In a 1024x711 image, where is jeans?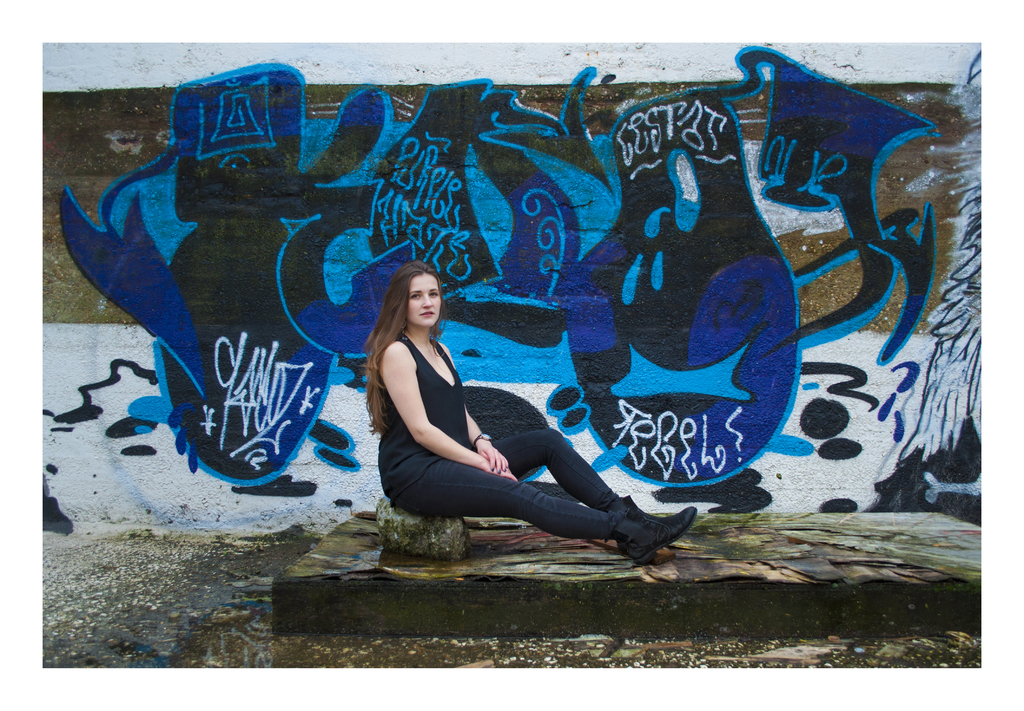
{"x1": 403, "y1": 421, "x2": 624, "y2": 540}.
